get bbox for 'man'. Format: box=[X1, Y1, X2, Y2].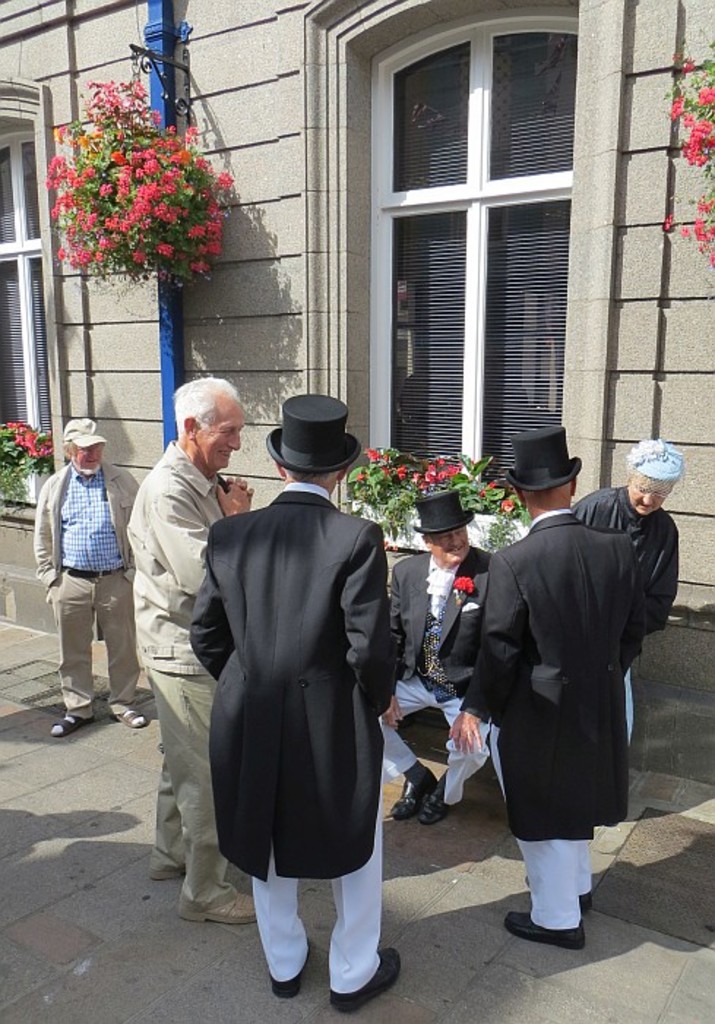
box=[379, 484, 502, 822].
